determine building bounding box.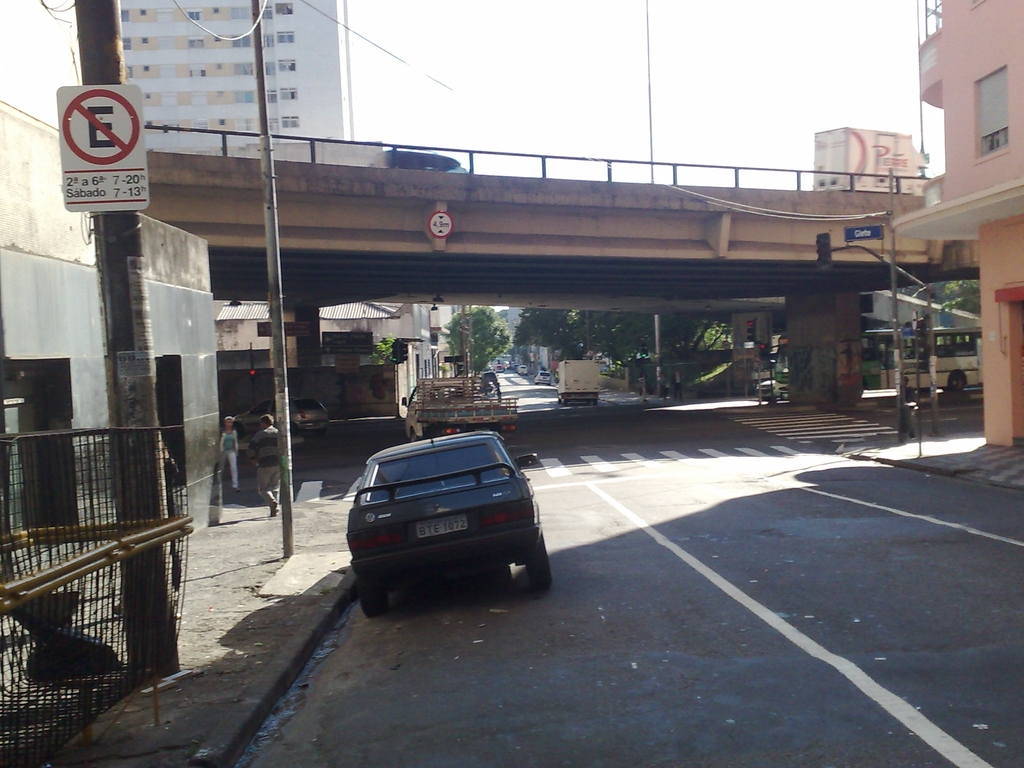
Determined: (121, 1, 346, 138).
